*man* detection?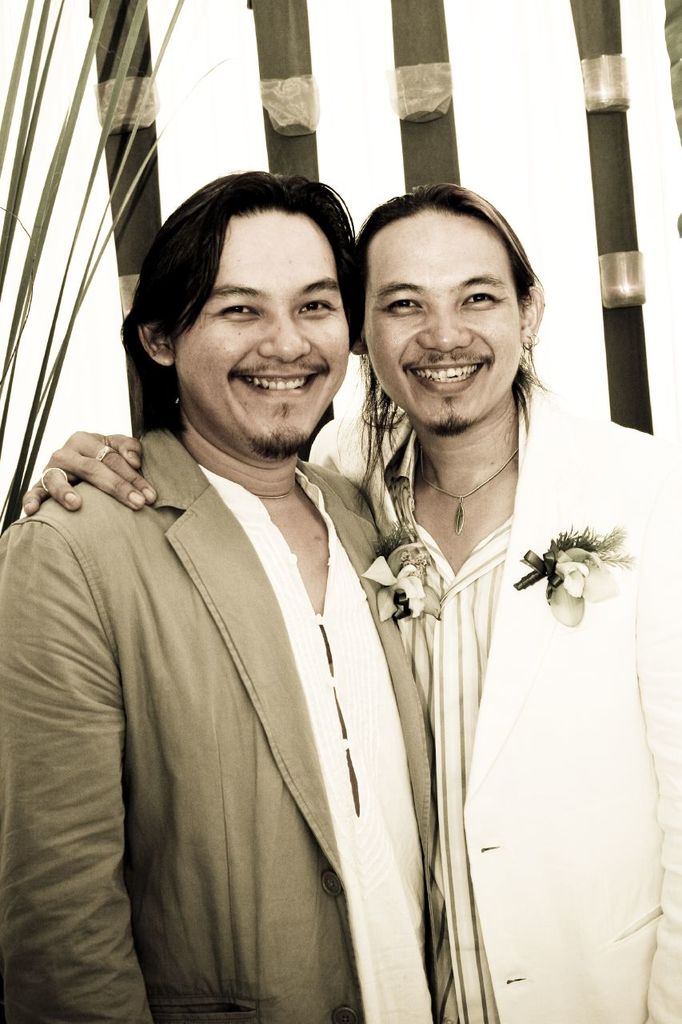
l=10, t=170, r=681, b=1023
